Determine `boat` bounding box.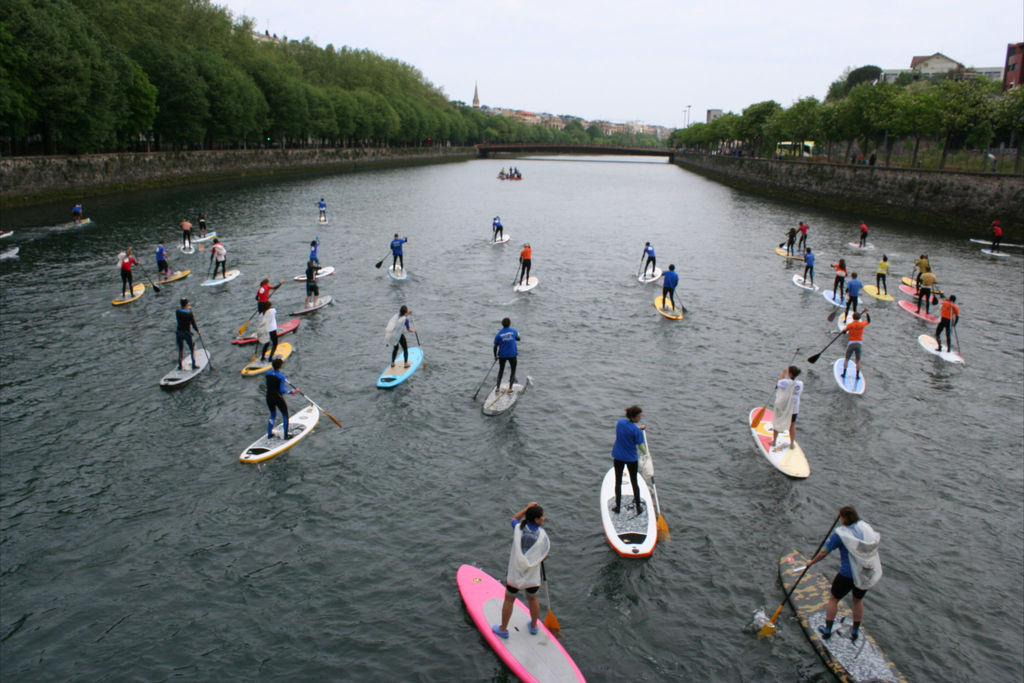
Determined: 239:342:297:377.
